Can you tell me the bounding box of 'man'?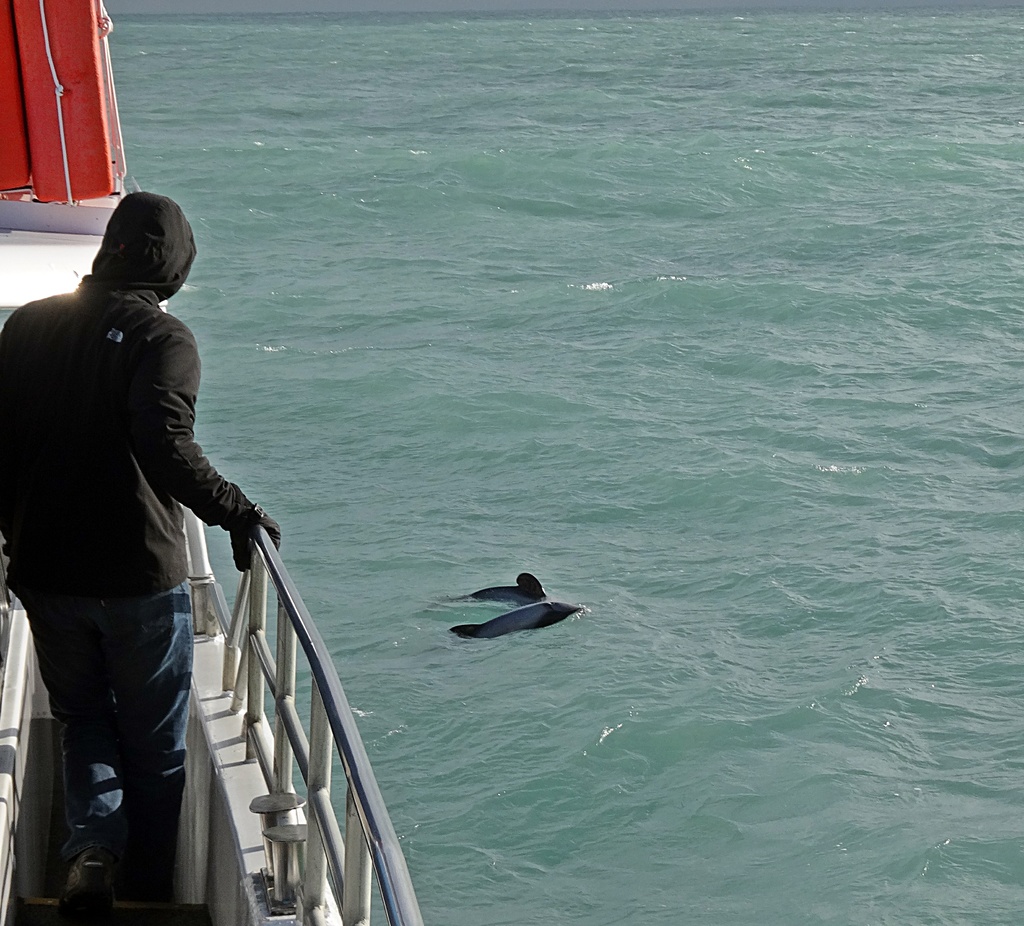
0 186 284 925.
